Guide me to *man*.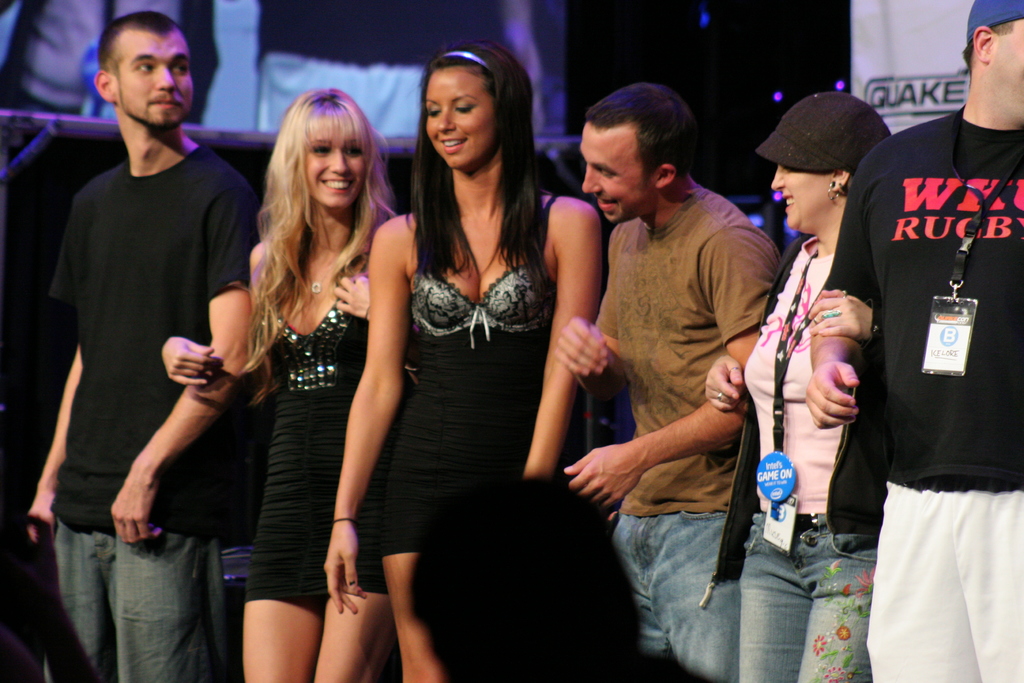
Guidance: bbox(801, 0, 1023, 682).
